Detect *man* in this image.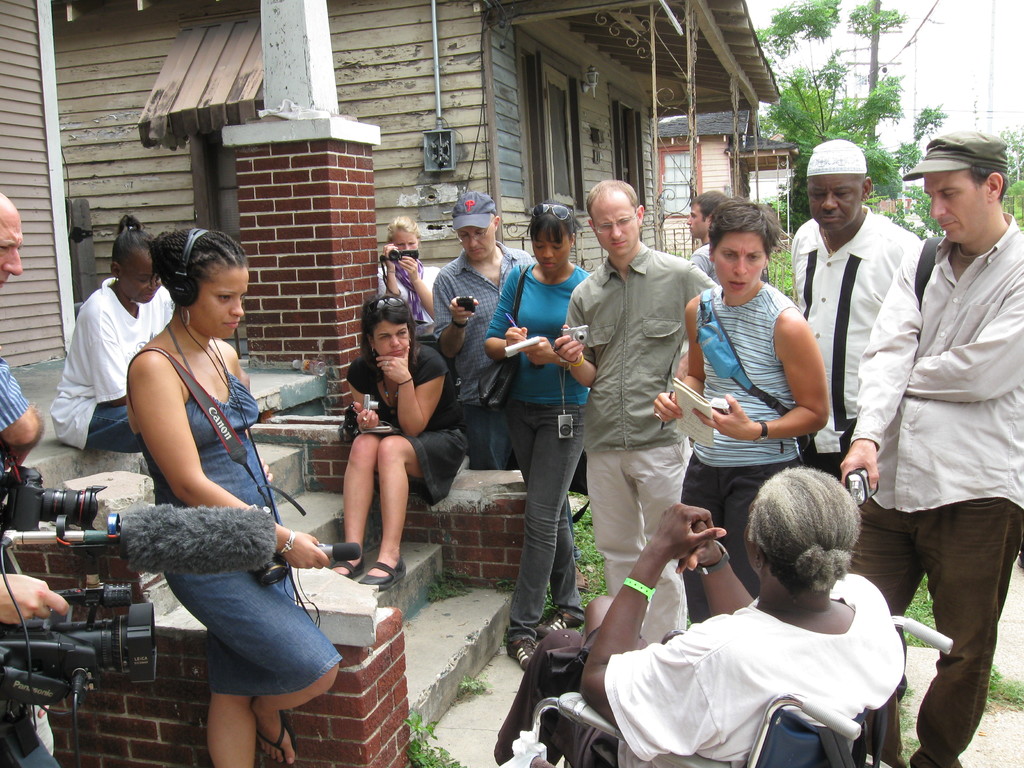
Detection: {"x1": 786, "y1": 138, "x2": 927, "y2": 479}.
